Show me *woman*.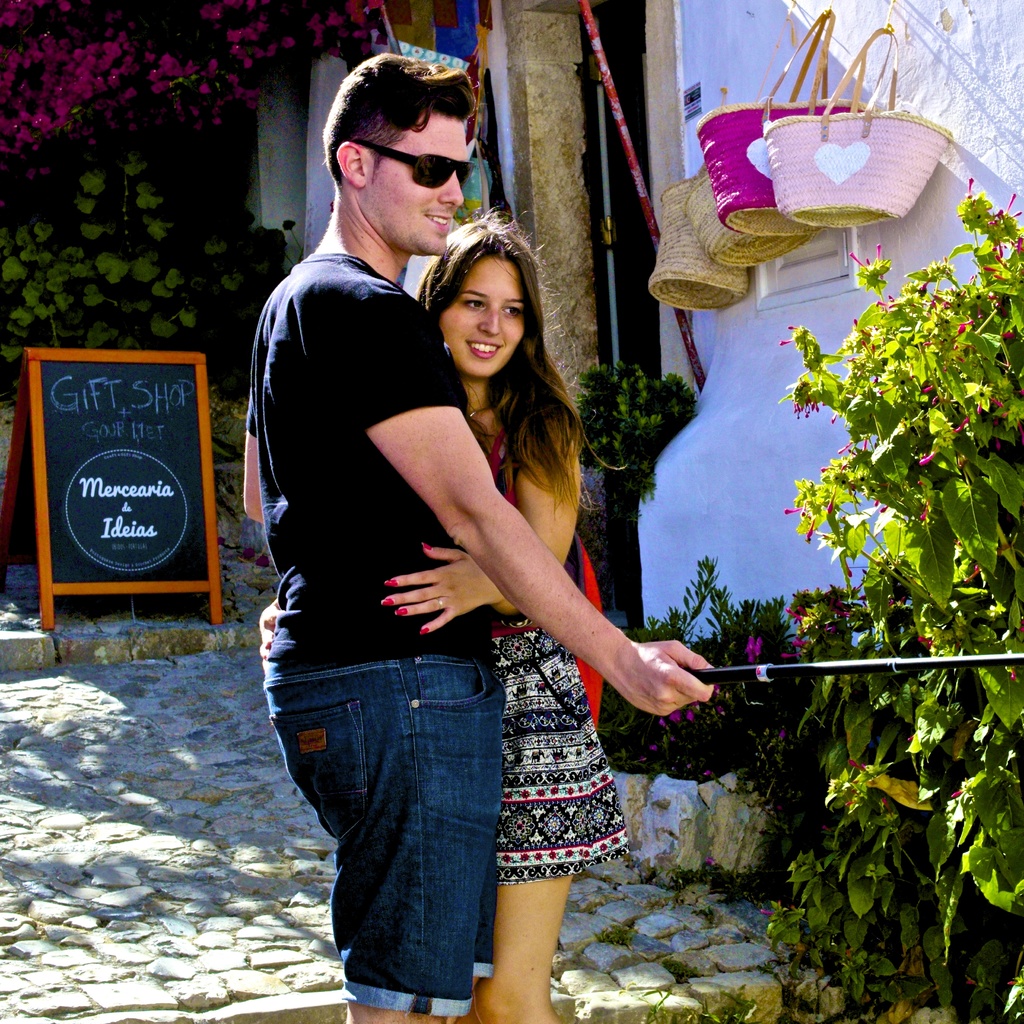
*woman* is here: 242 200 602 1023.
